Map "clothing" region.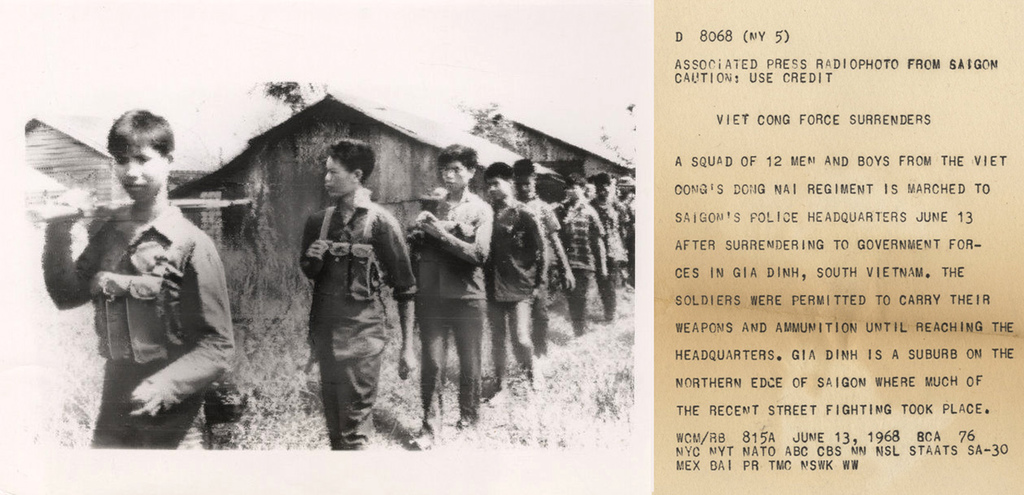
Mapped to l=409, t=186, r=492, b=411.
